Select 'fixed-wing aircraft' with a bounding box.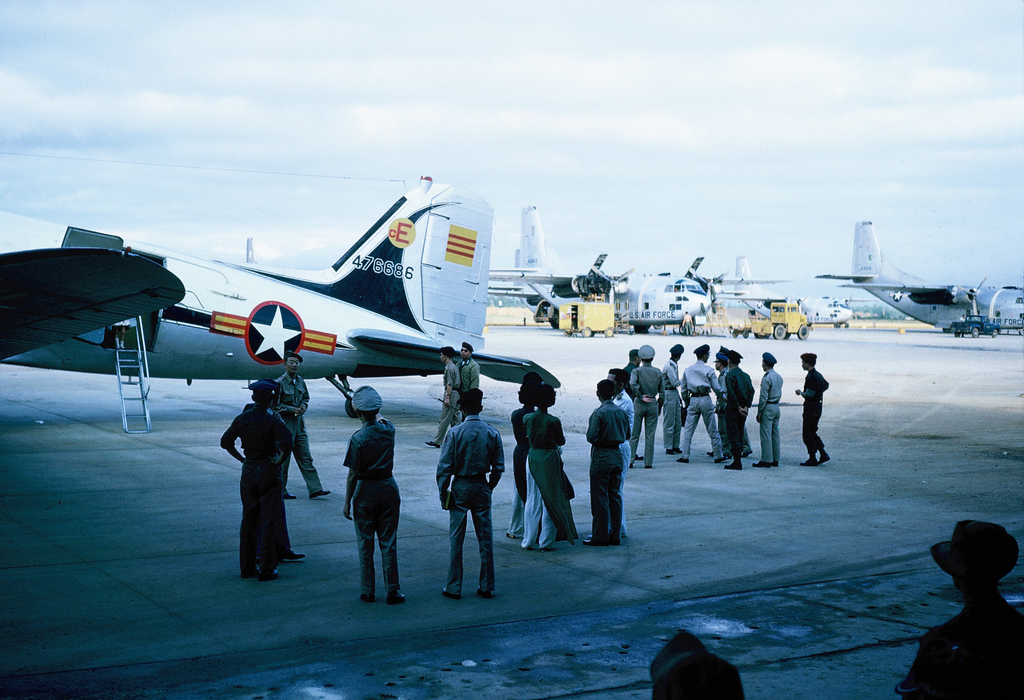
[x1=1, y1=175, x2=559, y2=418].
